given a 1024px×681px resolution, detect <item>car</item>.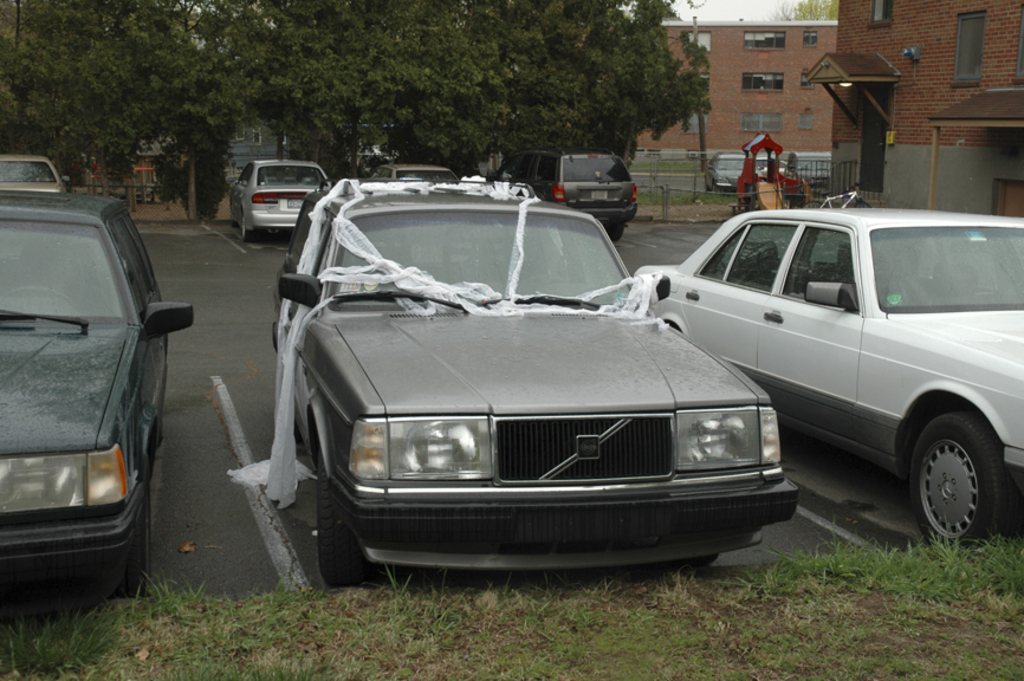
(x1=0, y1=151, x2=71, y2=187).
